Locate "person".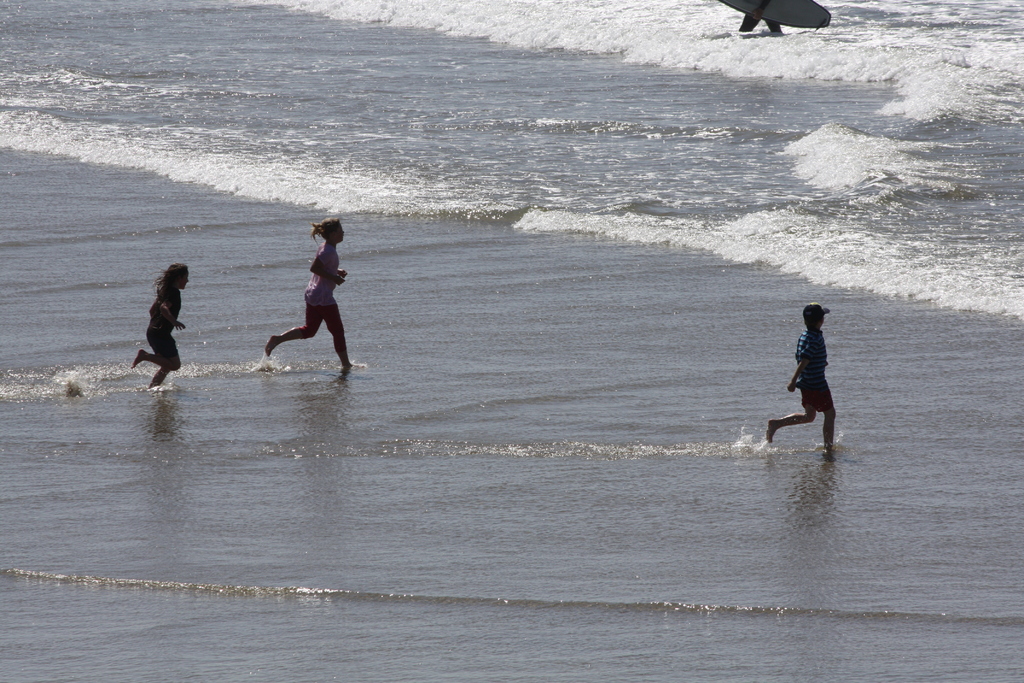
Bounding box: [769,300,837,450].
